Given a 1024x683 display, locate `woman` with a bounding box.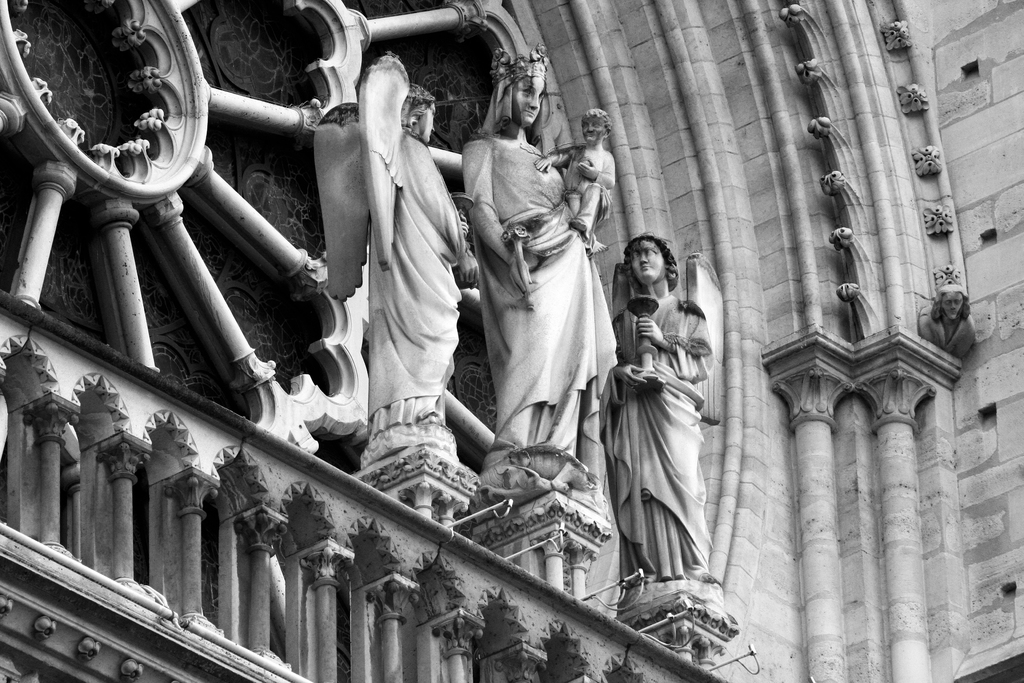
Located: {"x1": 478, "y1": 38, "x2": 617, "y2": 452}.
